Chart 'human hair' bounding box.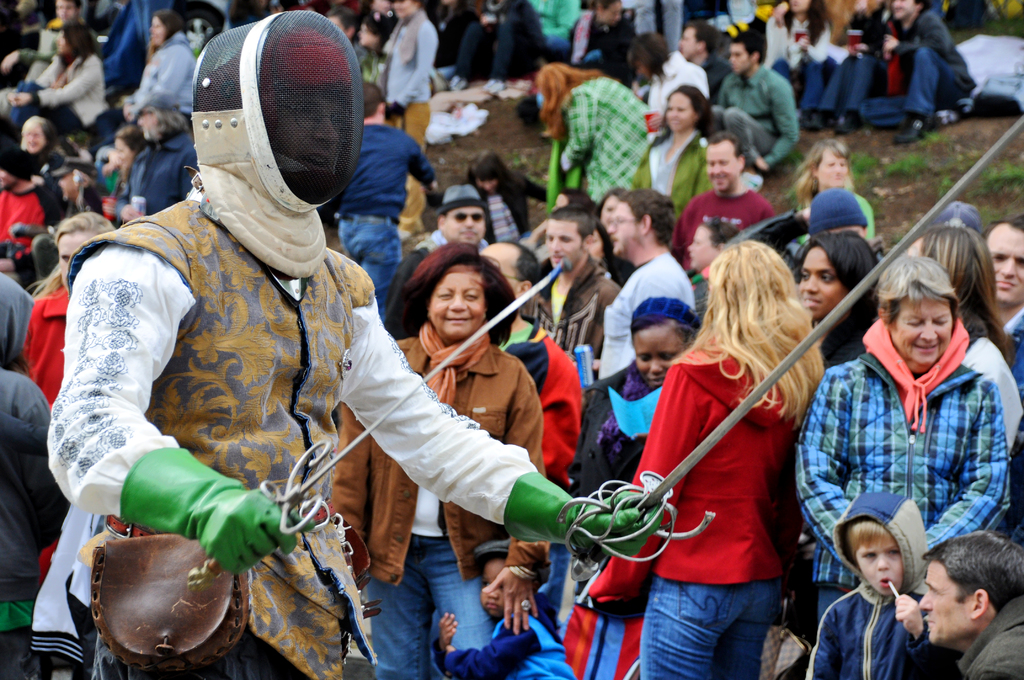
Charted: 362/81/386/121.
